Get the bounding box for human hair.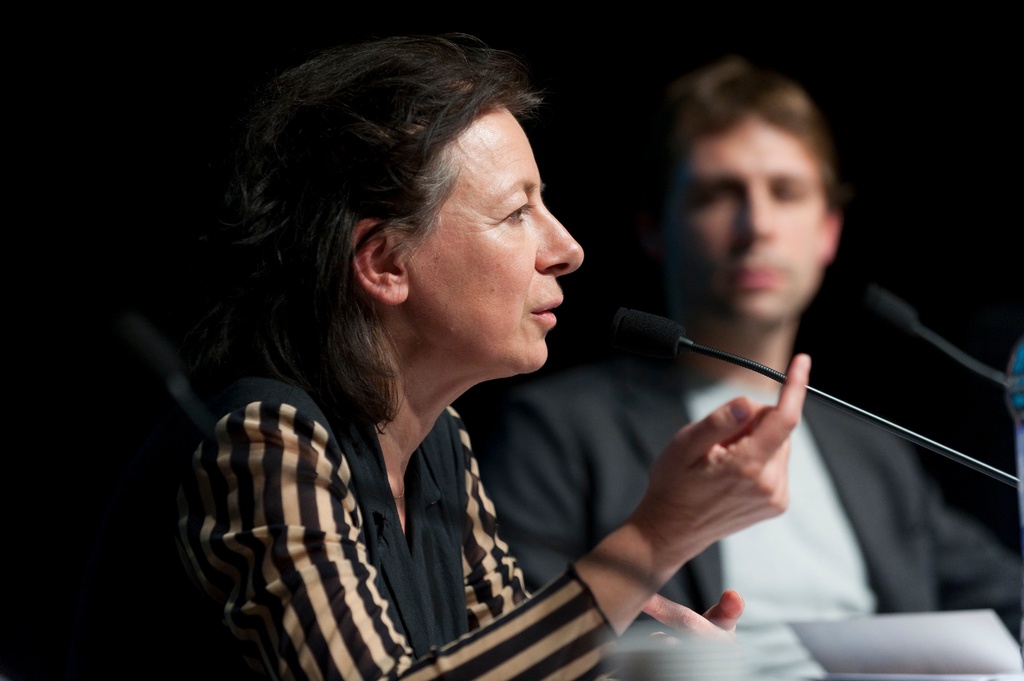
crop(262, 26, 604, 377).
